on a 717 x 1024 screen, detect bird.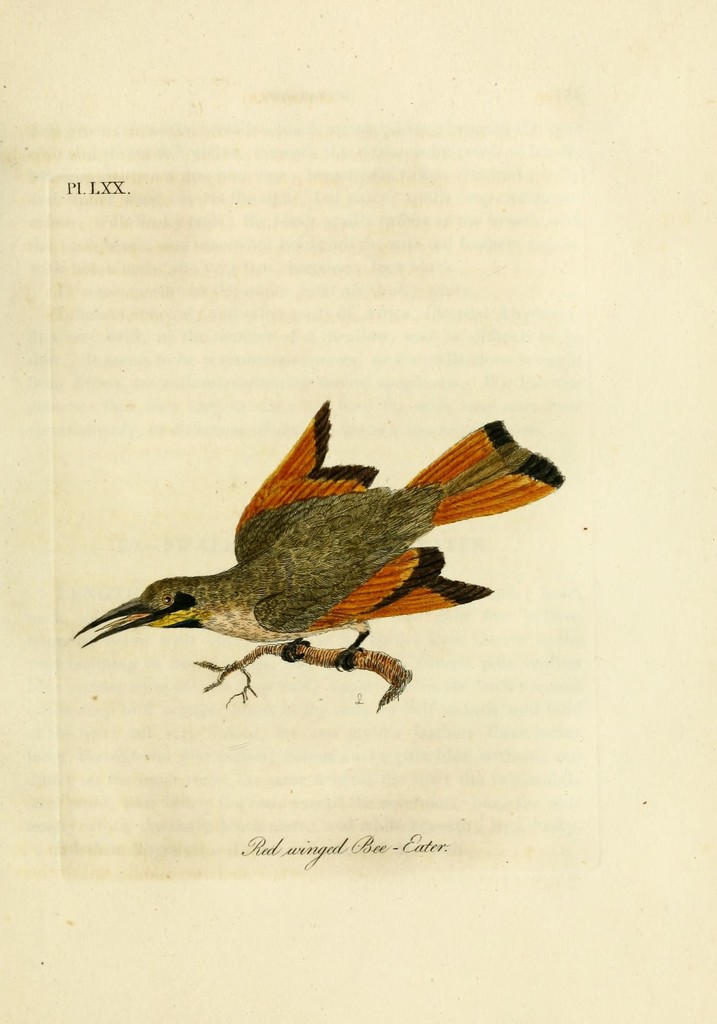
65,396,568,669.
